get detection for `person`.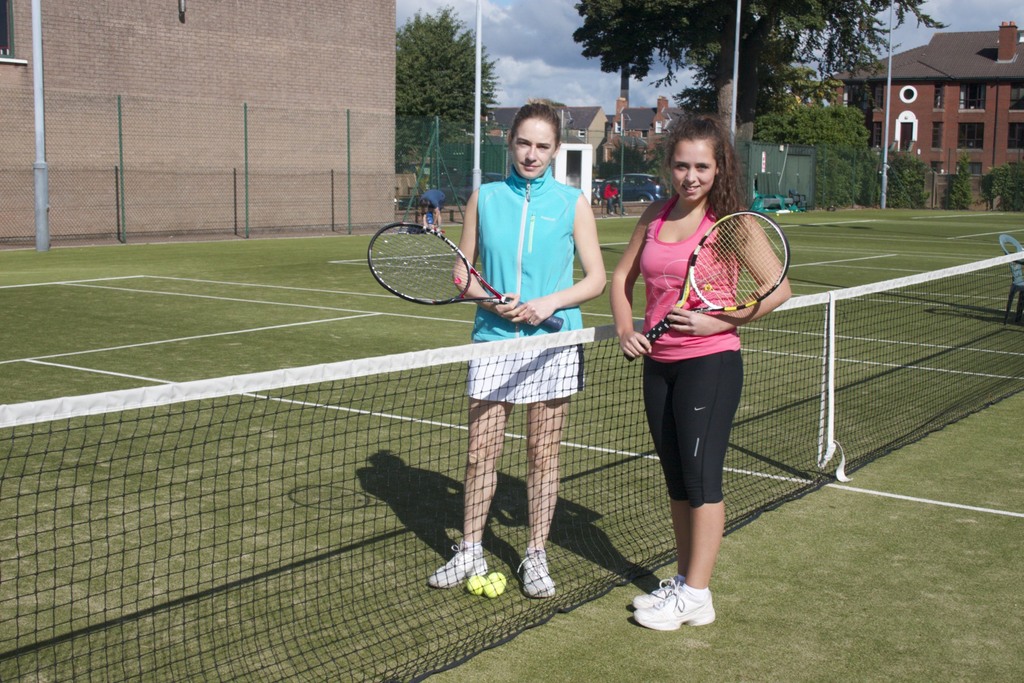
Detection: pyautogui.locateOnScreen(623, 111, 780, 620).
